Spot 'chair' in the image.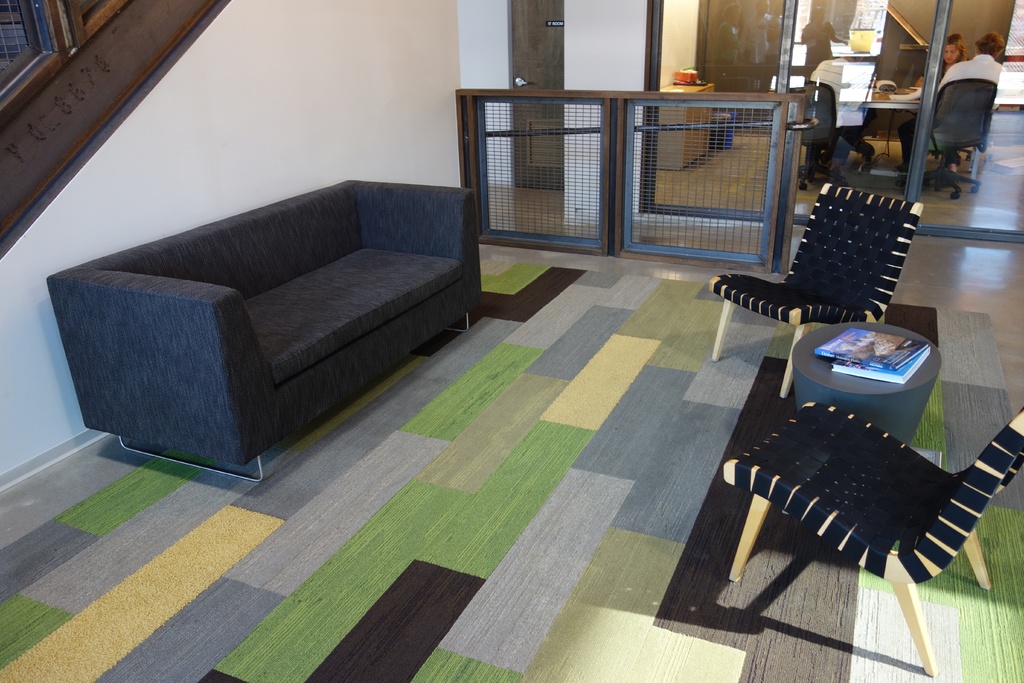
'chair' found at (left=710, top=179, right=925, bottom=401).
